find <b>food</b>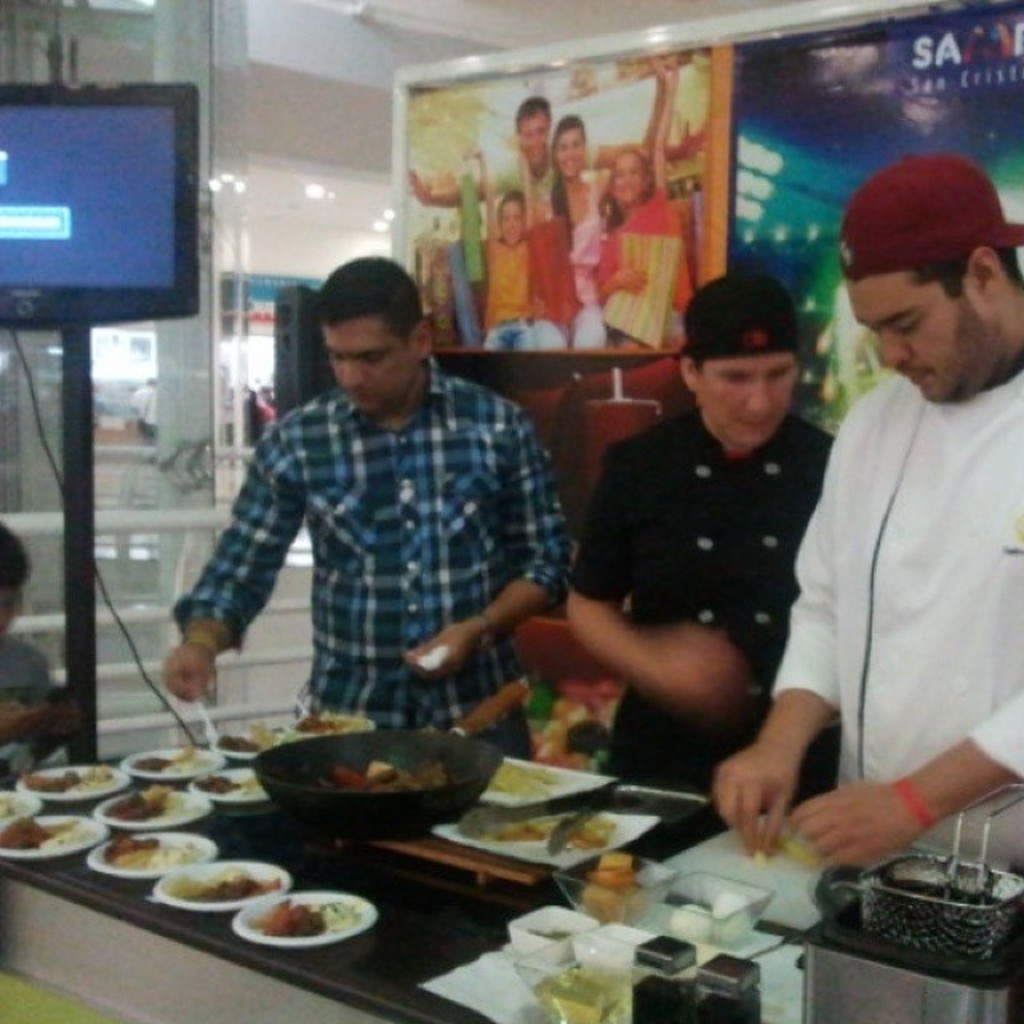
bbox=(163, 866, 282, 907)
